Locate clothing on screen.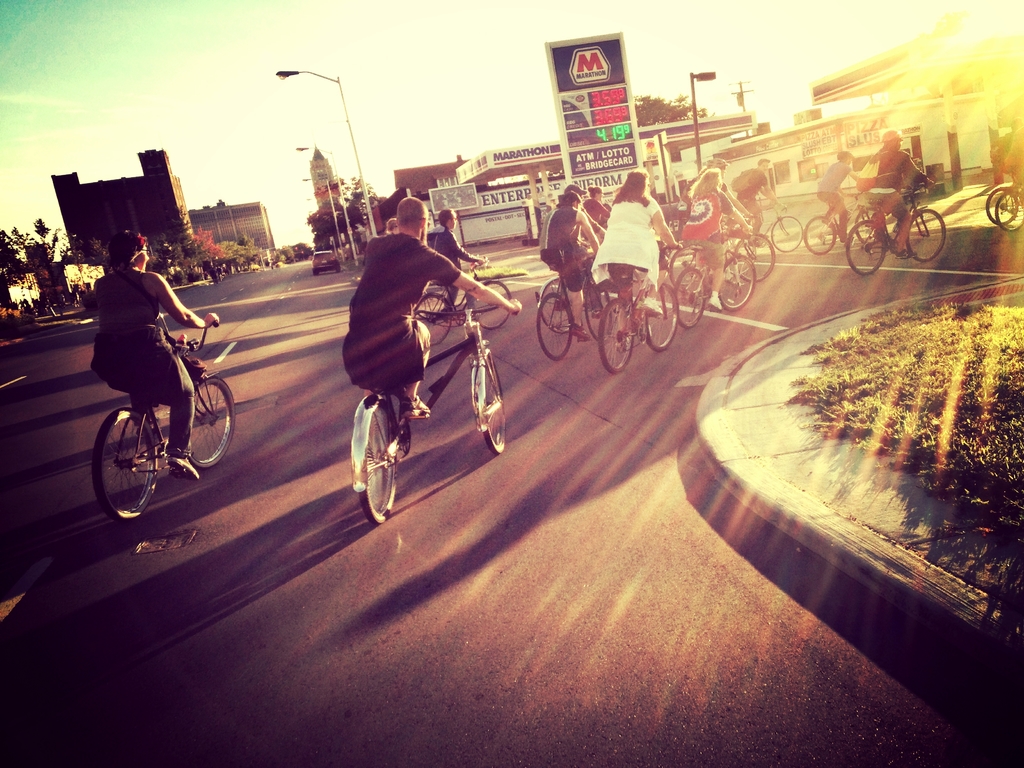
On screen at x1=333 y1=198 x2=475 y2=429.
